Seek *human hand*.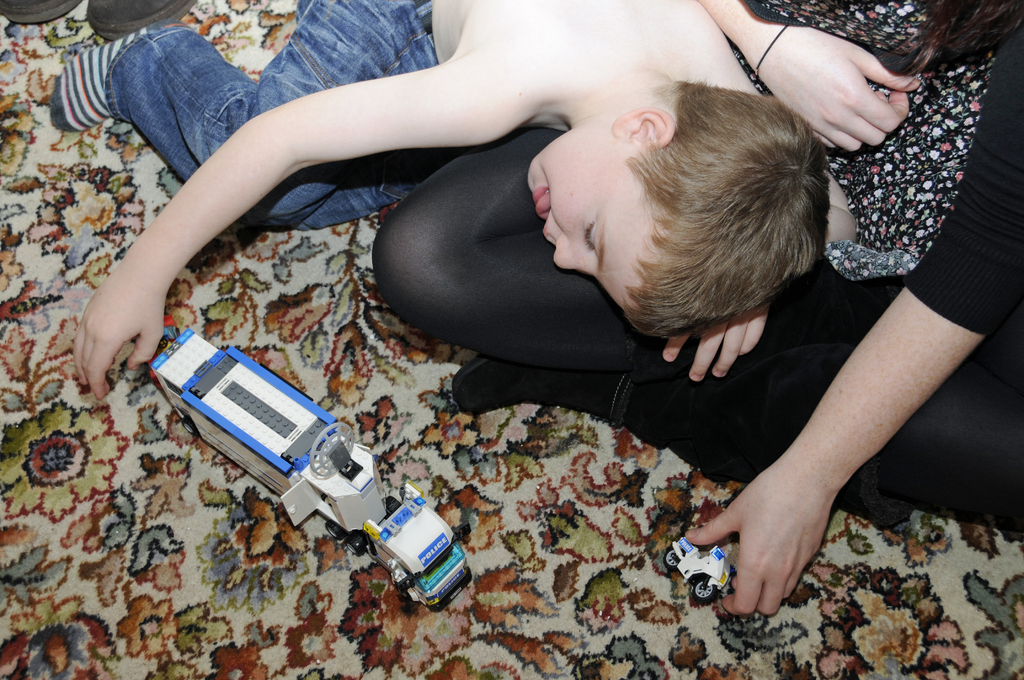
region(684, 464, 833, 619).
